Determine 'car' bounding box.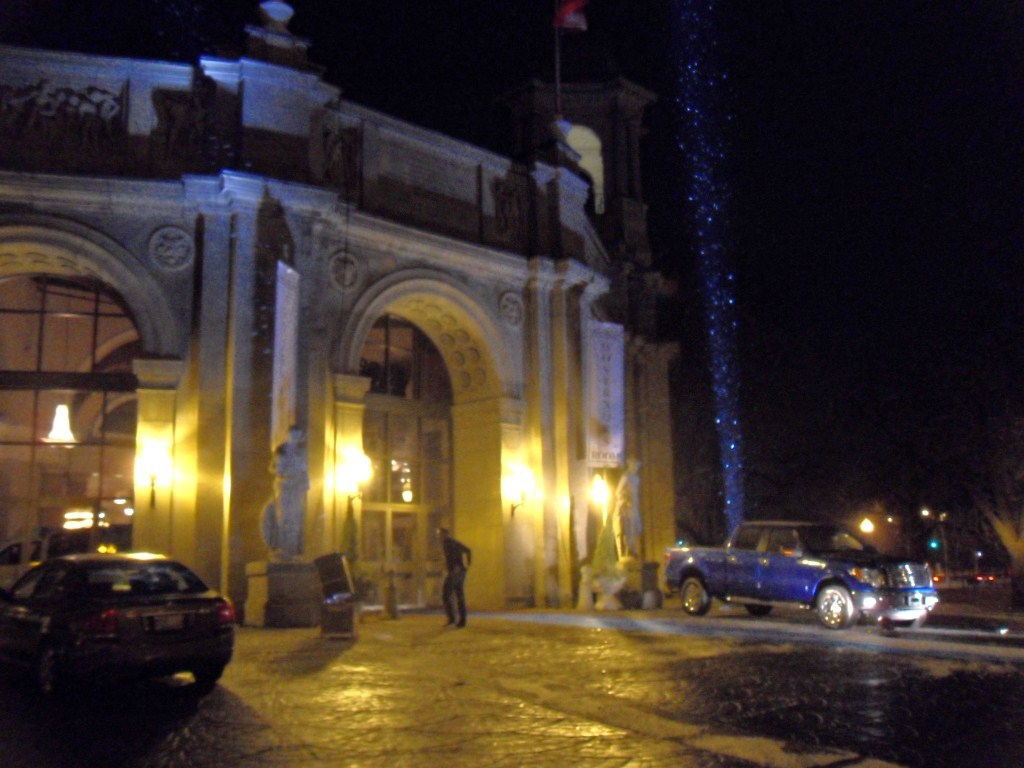
Determined: bbox=[13, 538, 227, 732].
